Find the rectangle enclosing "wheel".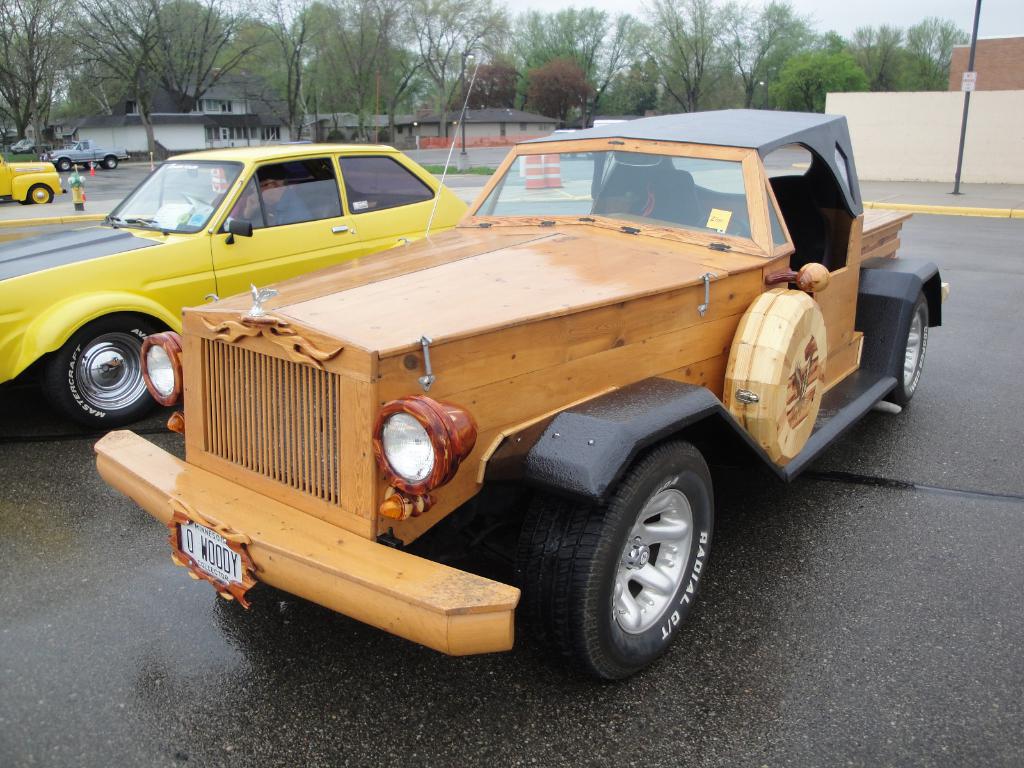
bbox=[537, 425, 720, 672].
